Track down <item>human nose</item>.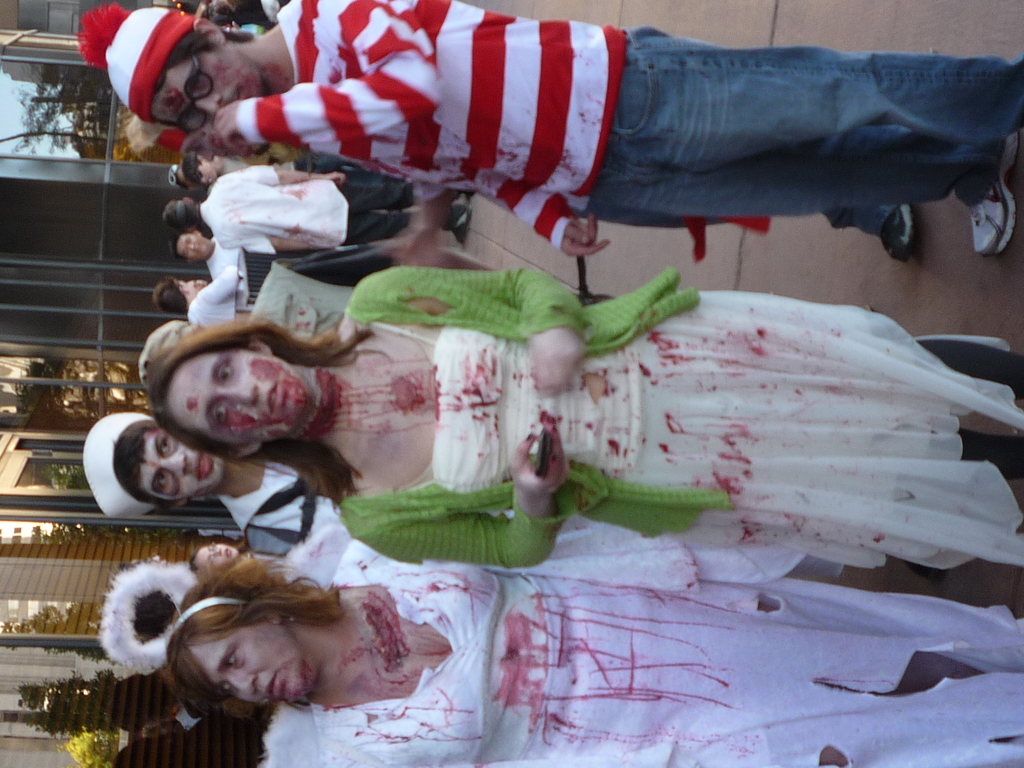
Tracked to 161:449:189:482.
